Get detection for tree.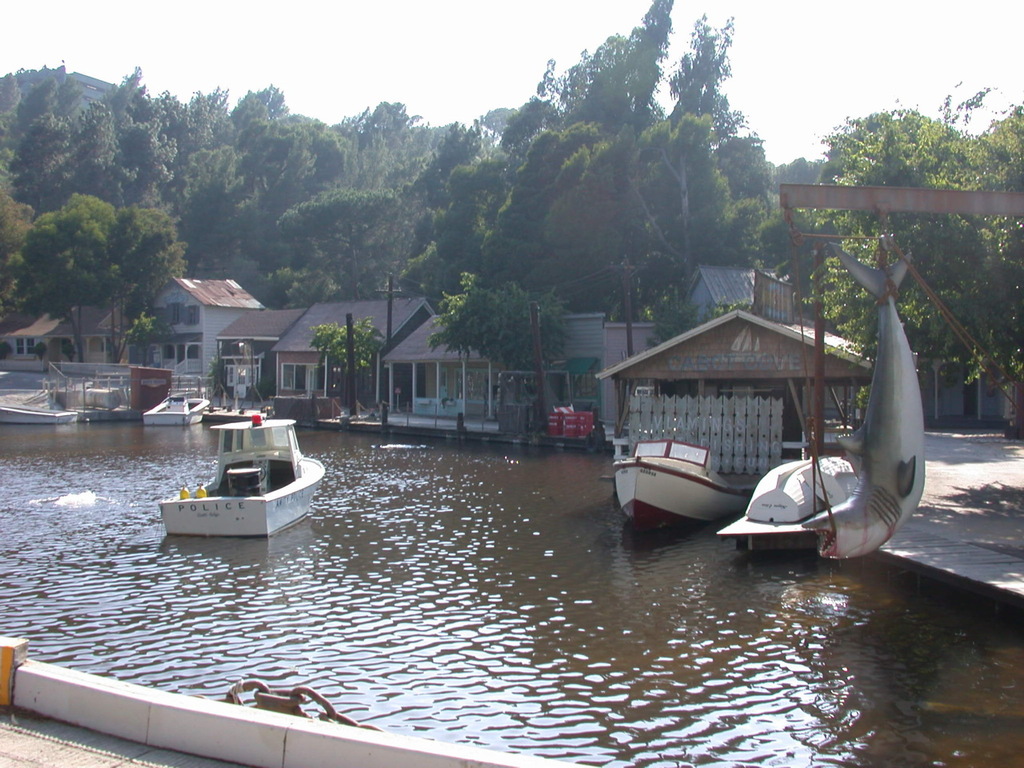
Detection: crop(700, 88, 997, 490).
